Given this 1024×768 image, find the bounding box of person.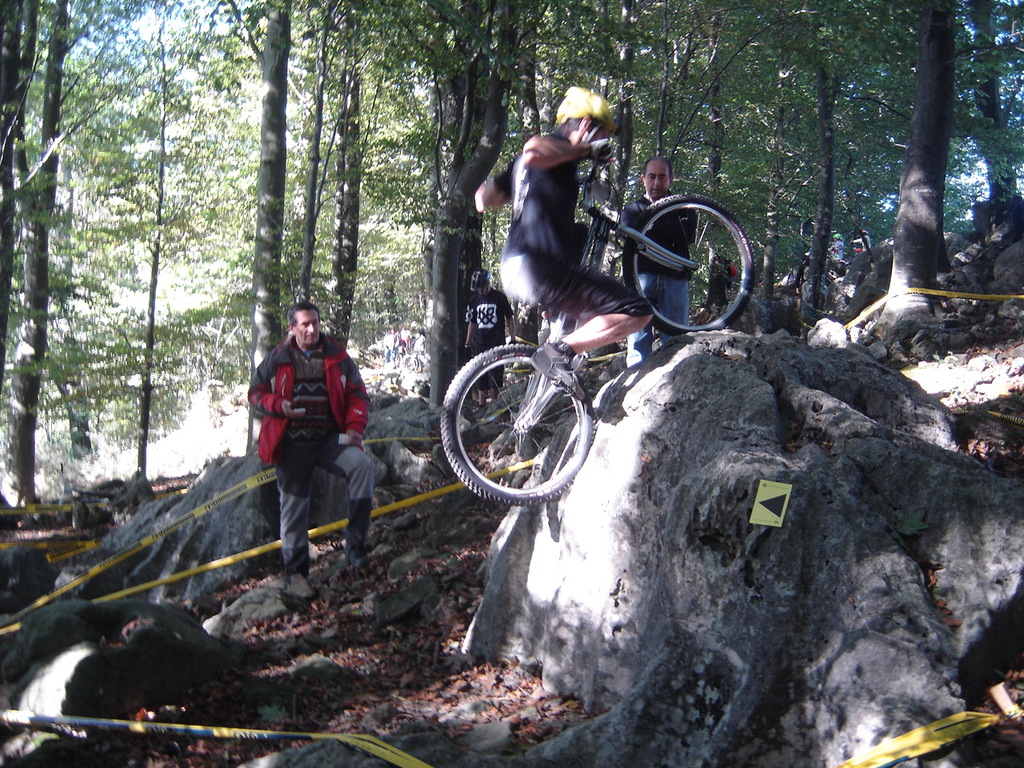
460, 78, 602, 364.
